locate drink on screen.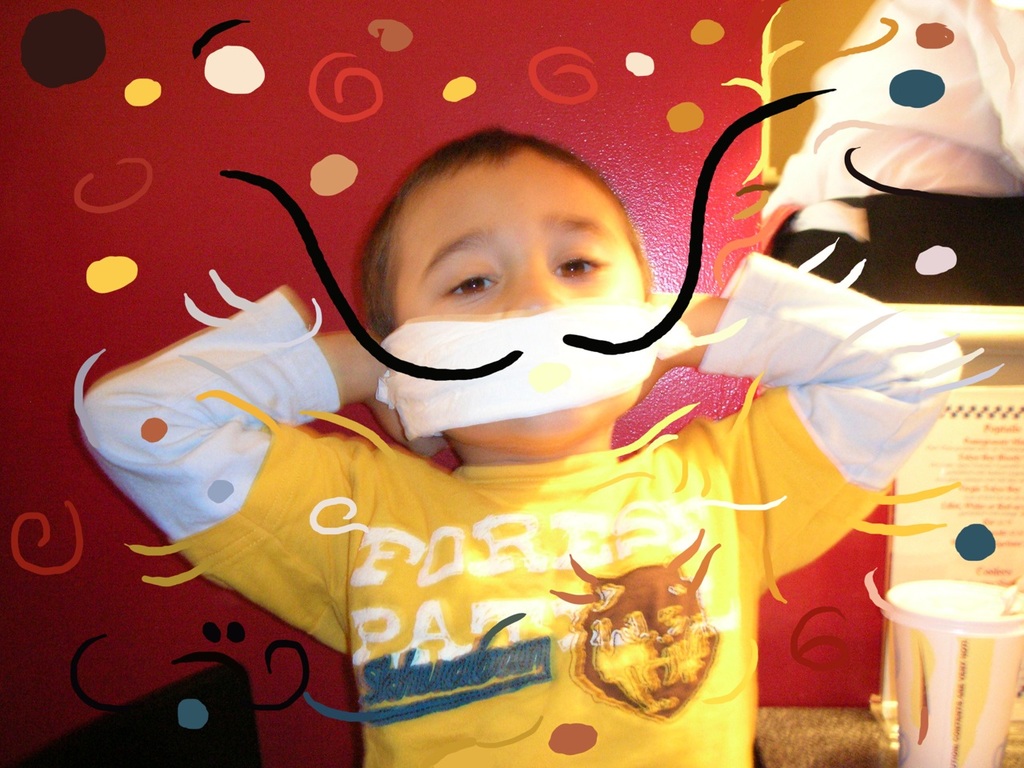
On screen at x1=877 y1=579 x2=1023 y2=767.
